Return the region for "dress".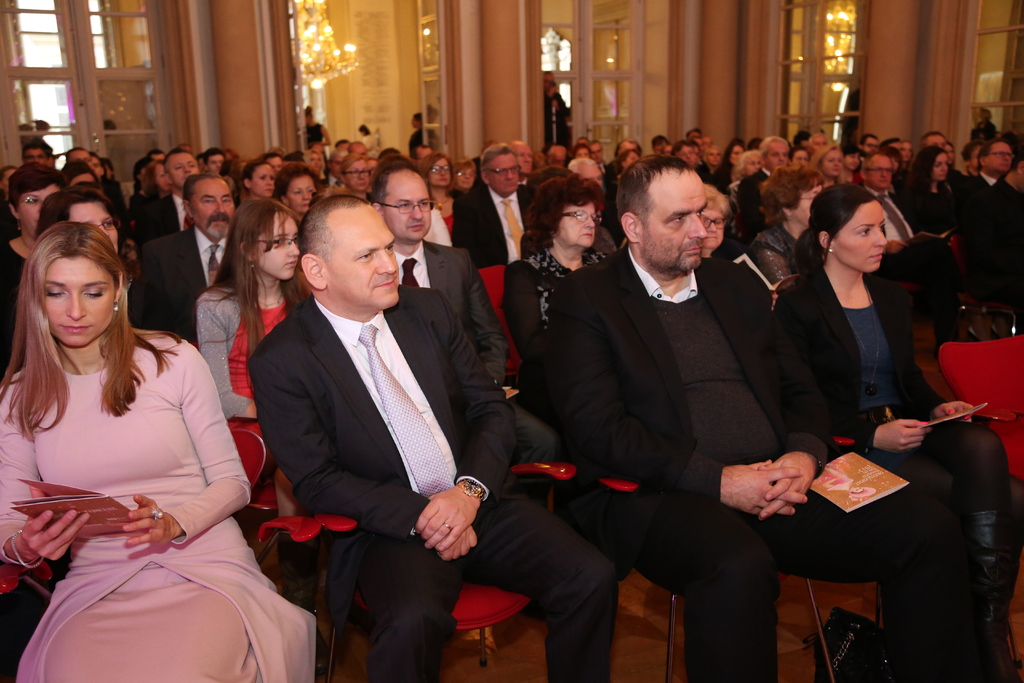
<box>225,296,286,506</box>.
